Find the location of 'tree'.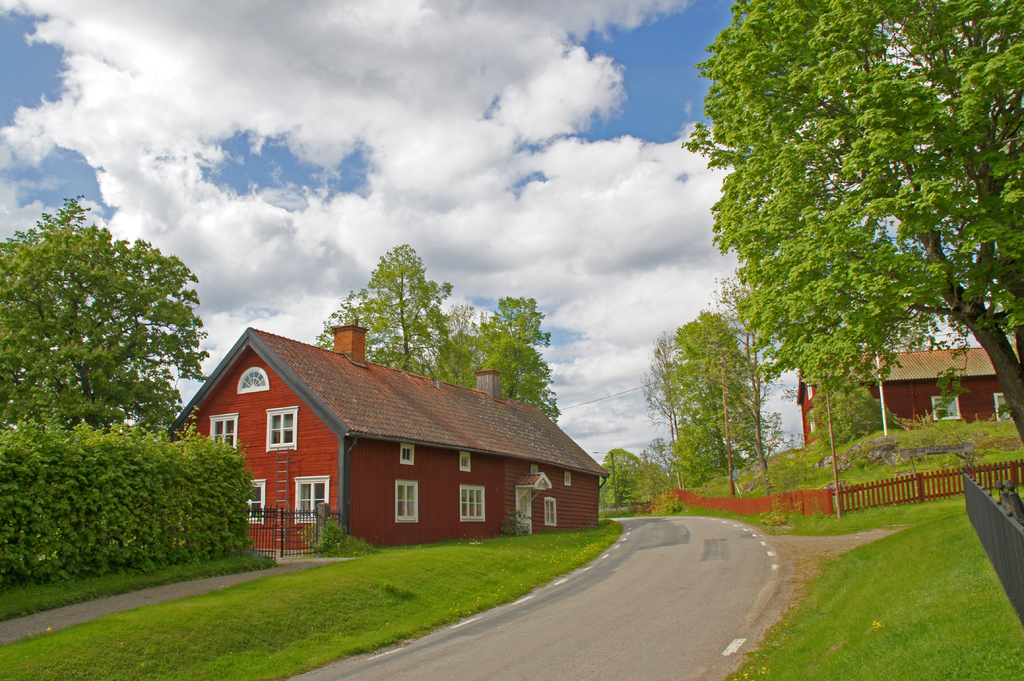
Location: 618/440/683/508.
